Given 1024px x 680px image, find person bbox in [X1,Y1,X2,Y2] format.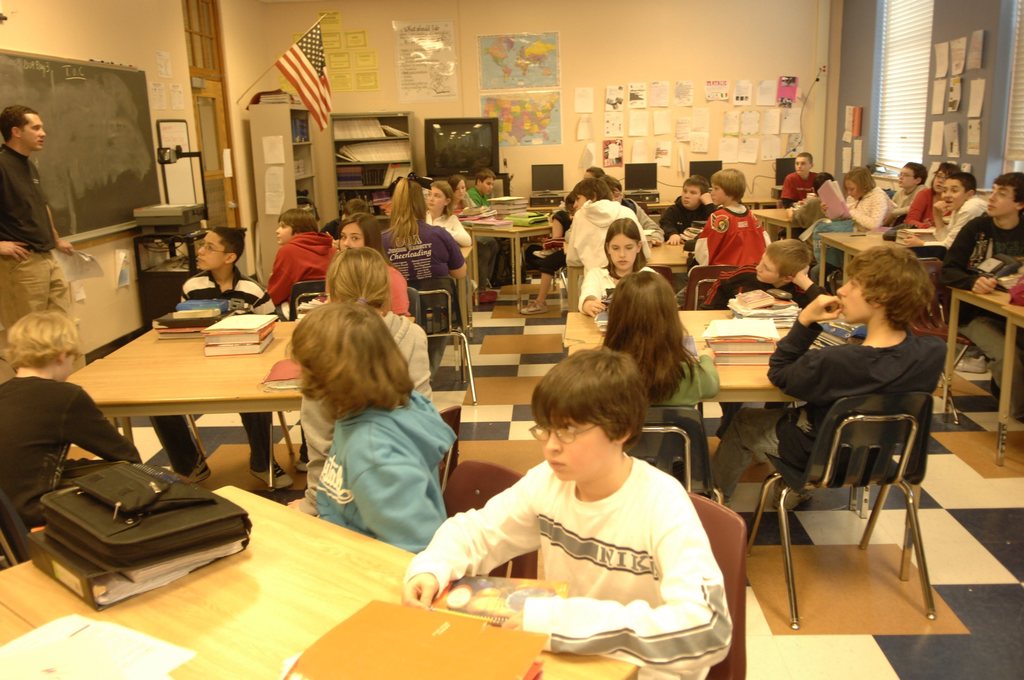
[932,172,986,284].
